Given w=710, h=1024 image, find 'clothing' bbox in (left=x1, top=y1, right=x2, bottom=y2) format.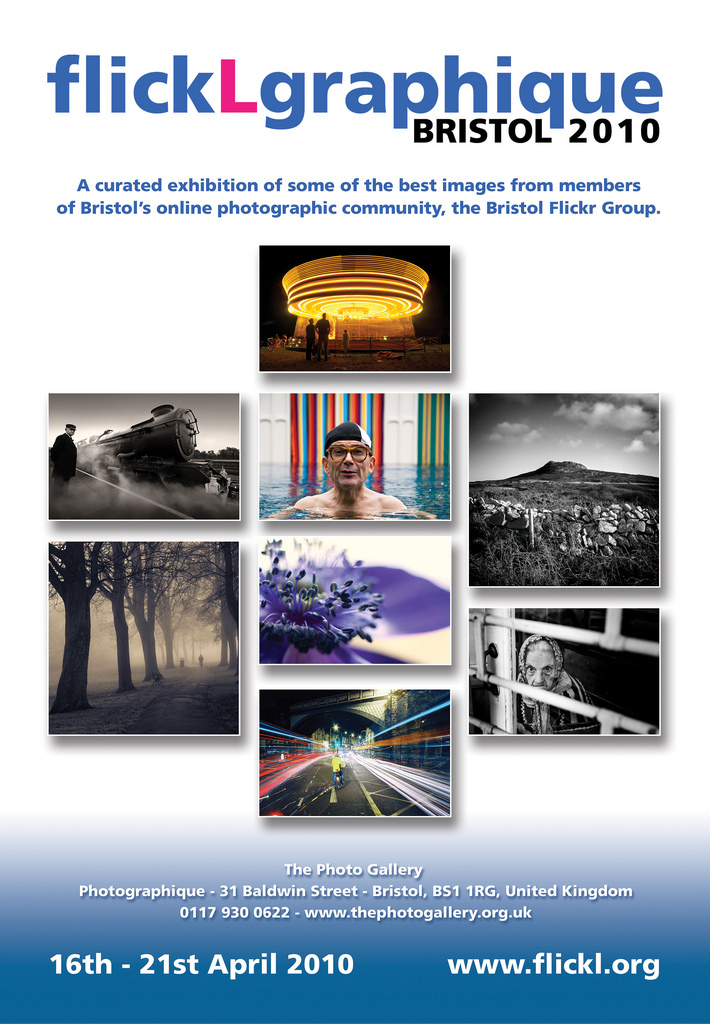
(left=317, top=319, right=329, bottom=358).
